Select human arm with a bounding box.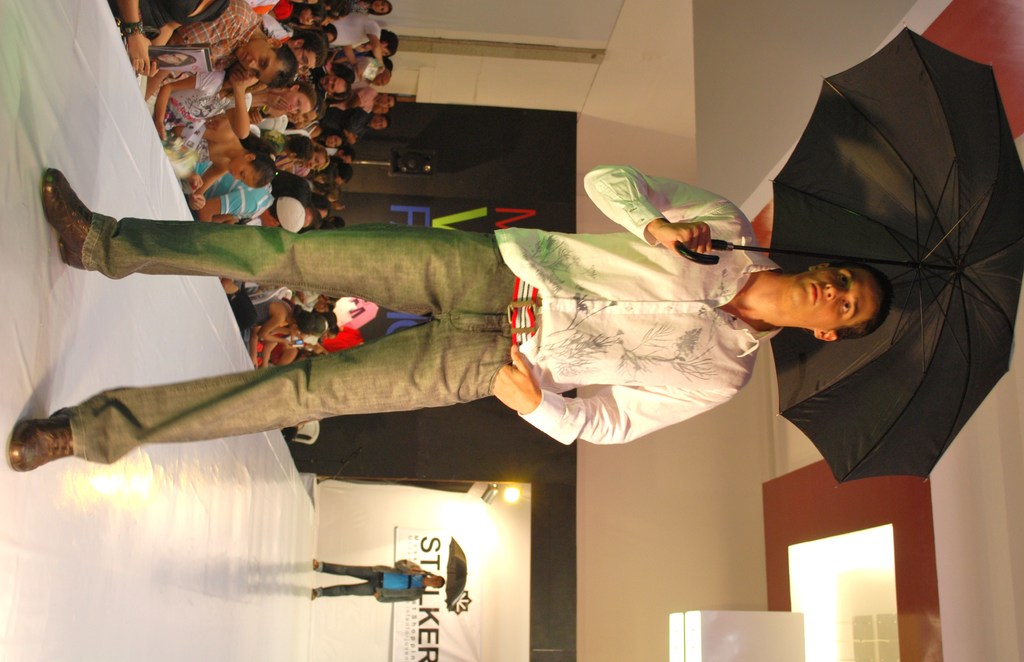
x1=362, y1=30, x2=399, y2=88.
